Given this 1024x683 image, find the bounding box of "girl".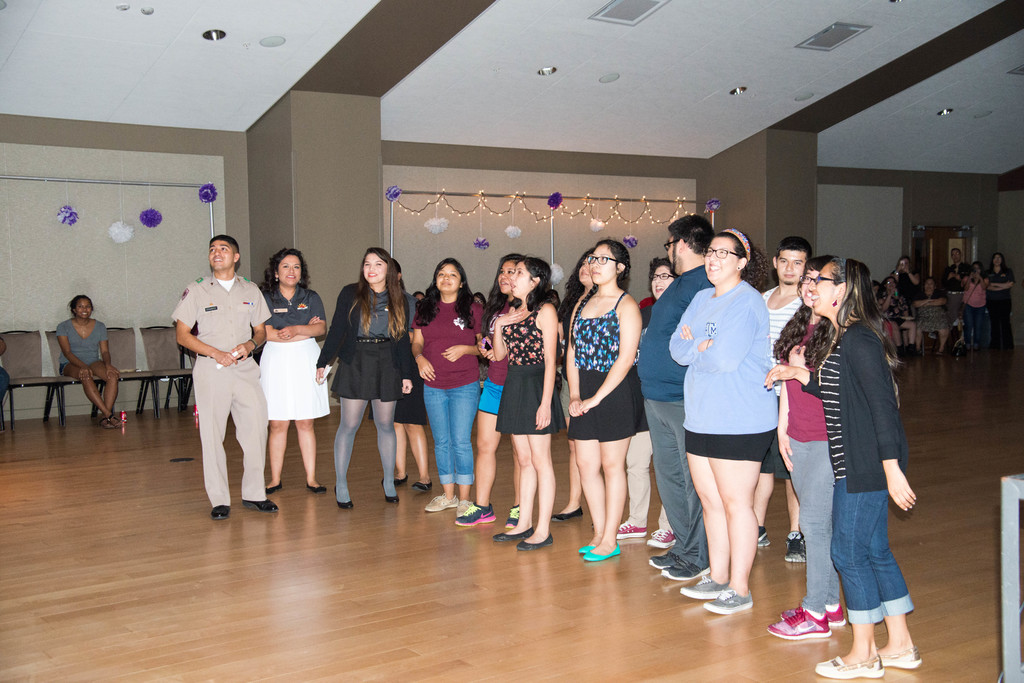
Rect(470, 287, 492, 304).
